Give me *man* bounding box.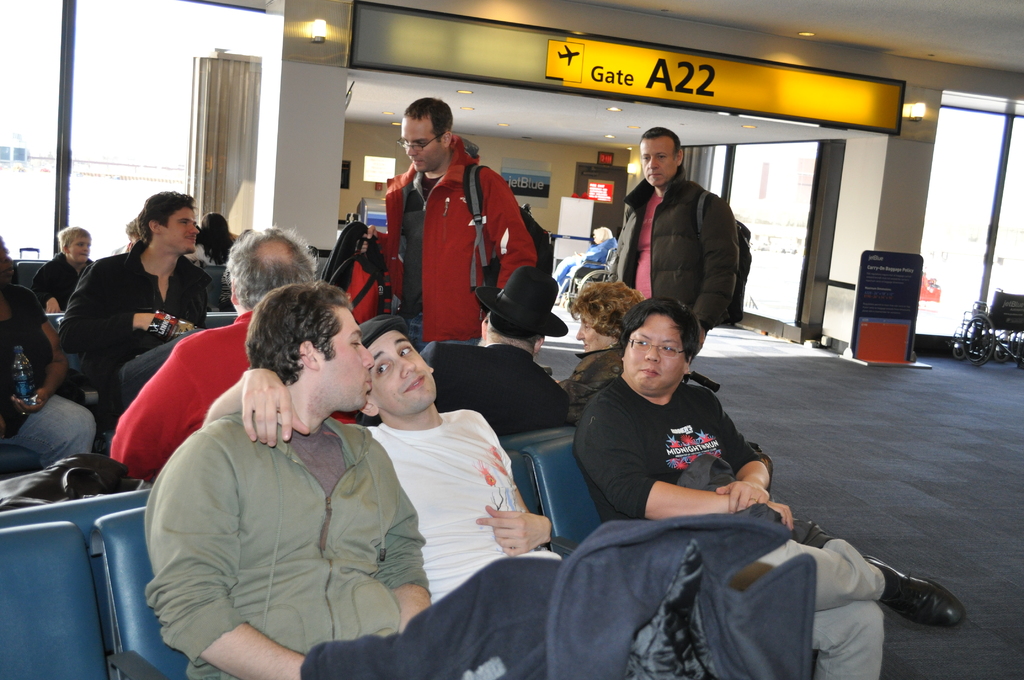
bbox(556, 230, 619, 305).
